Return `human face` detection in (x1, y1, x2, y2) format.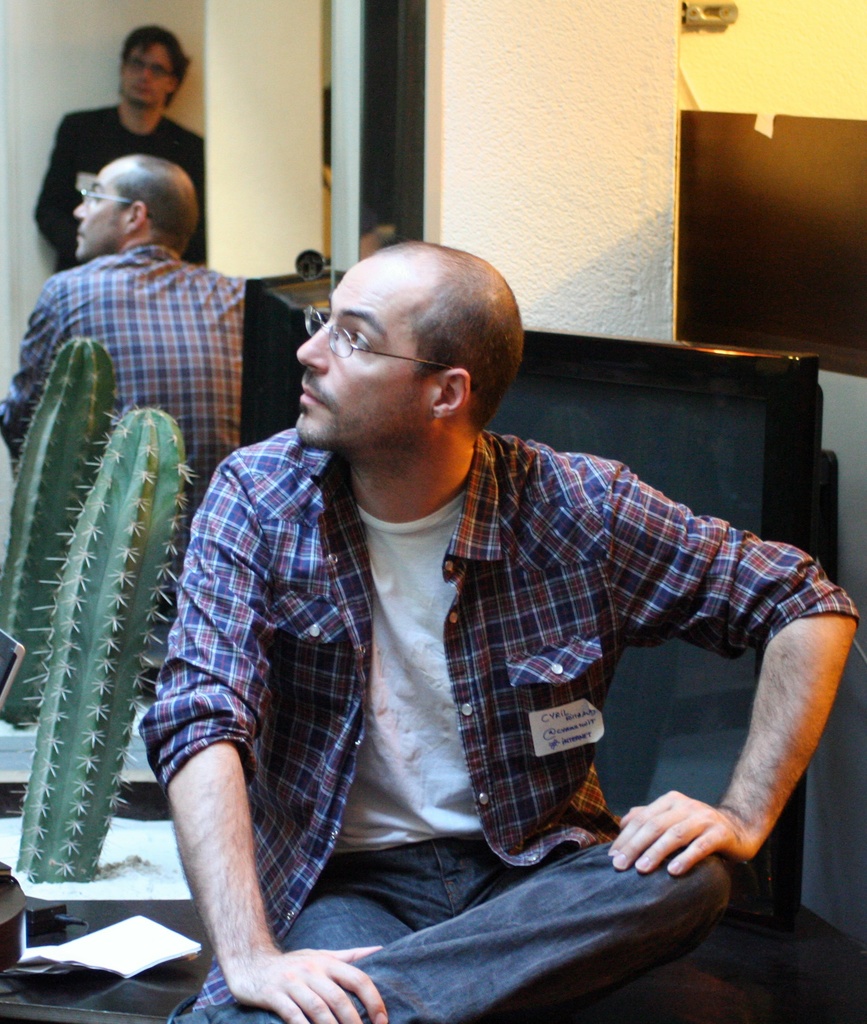
(296, 260, 434, 444).
